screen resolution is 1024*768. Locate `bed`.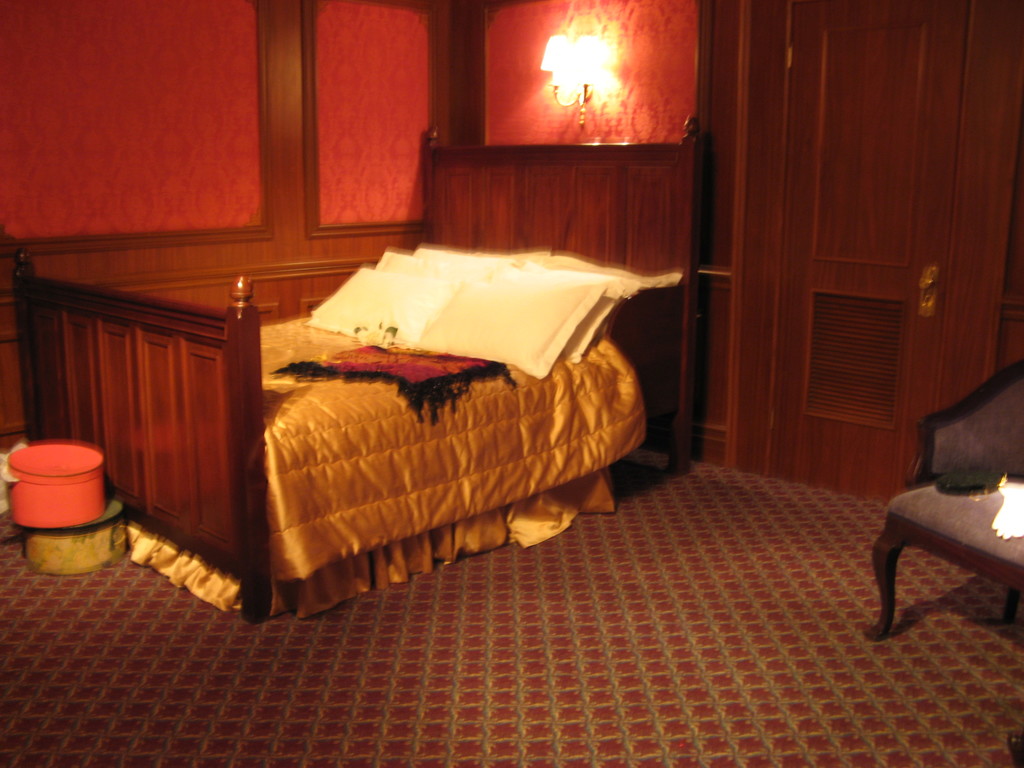
x1=10 y1=121 x2=707 y2=623.
